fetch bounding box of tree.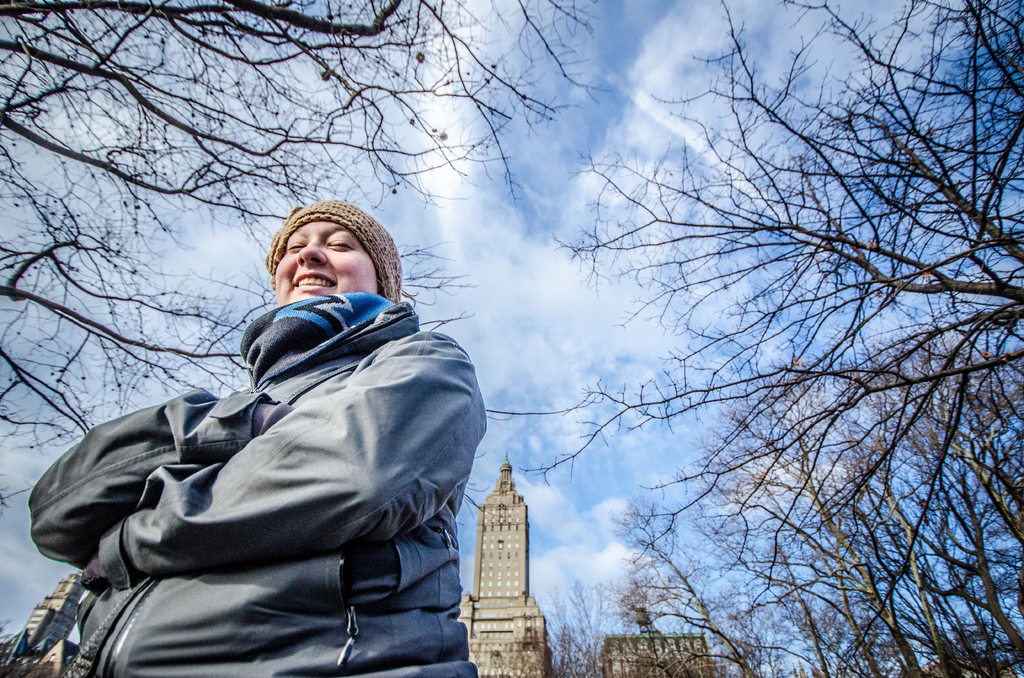
Bbox: 0 0 624 554.
